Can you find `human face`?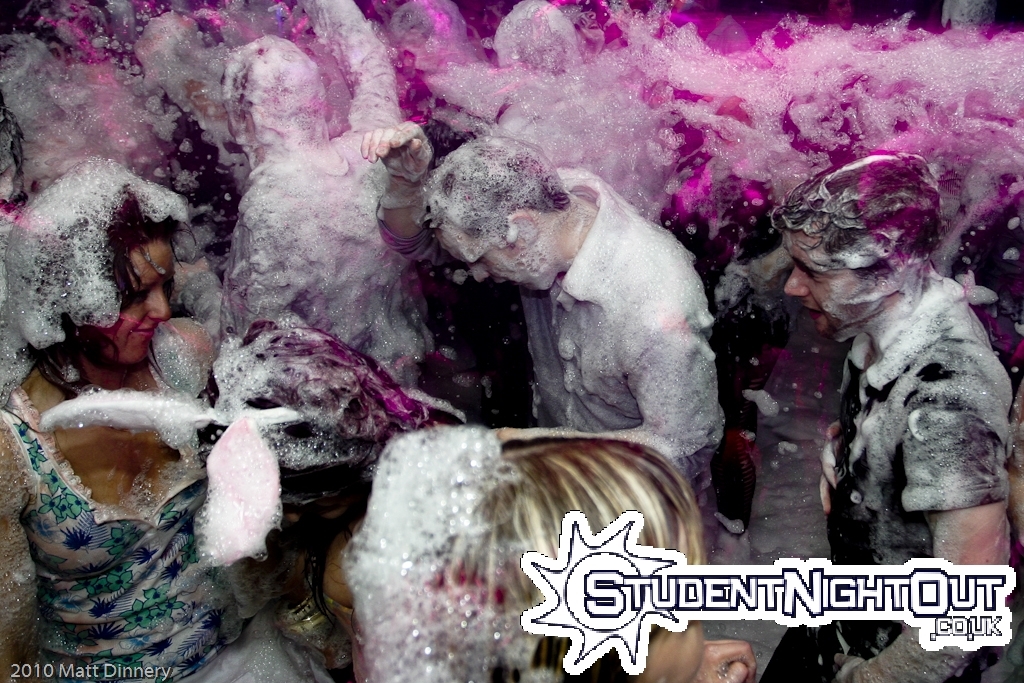
Yes, bounding box: [105,244,166,360].
